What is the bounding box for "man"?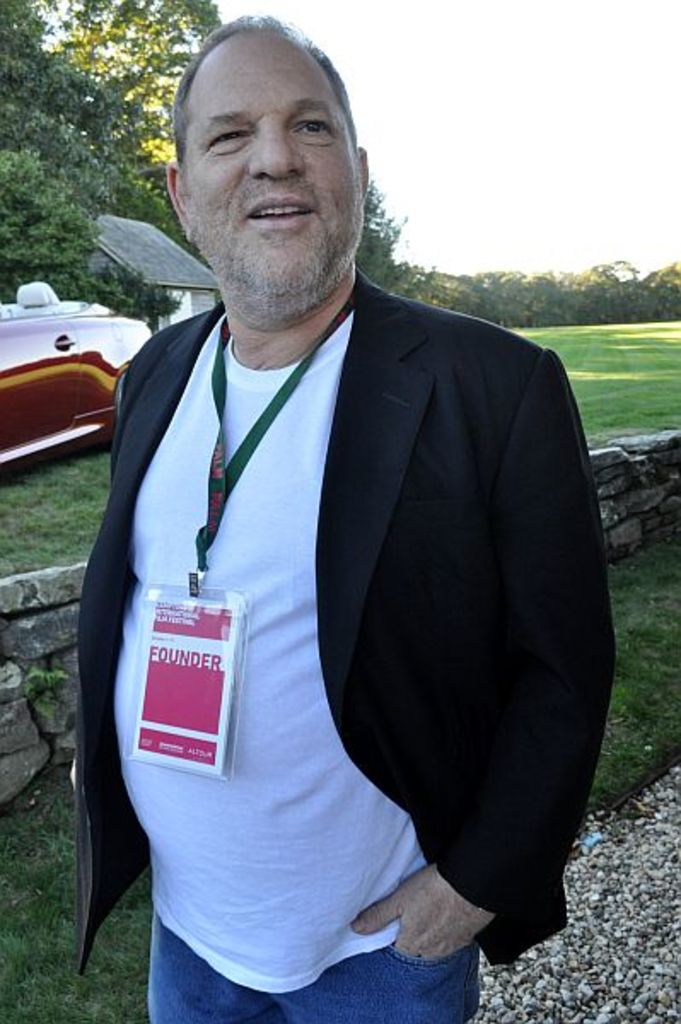
(70, 26, 632, 1012).
